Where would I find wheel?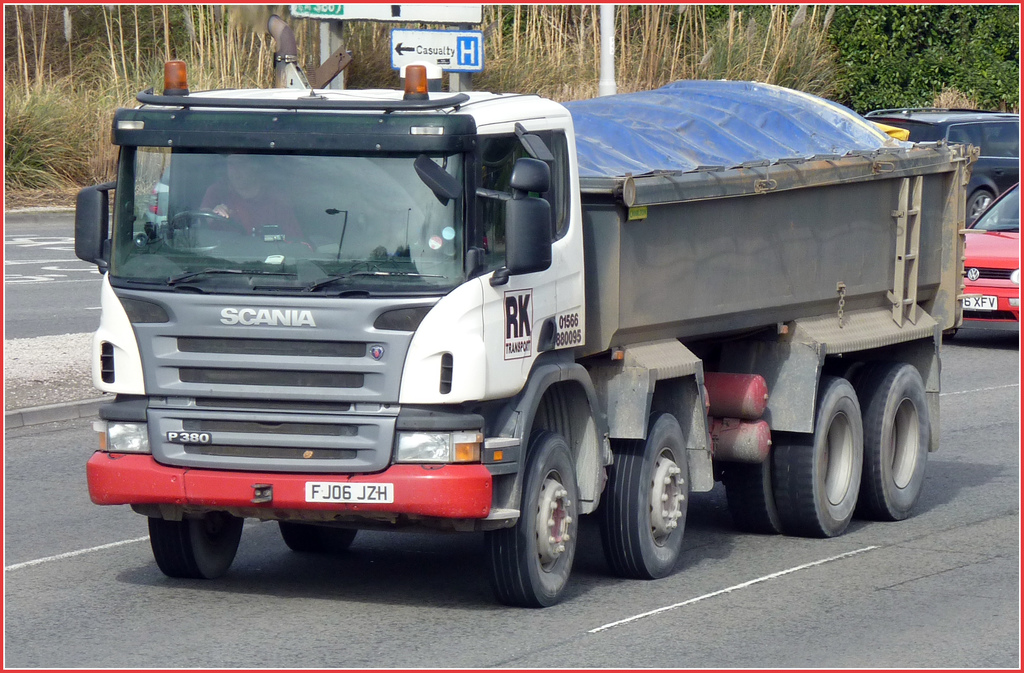
At pyautogui.locateOnScreen(774, 374, 860, 539).
